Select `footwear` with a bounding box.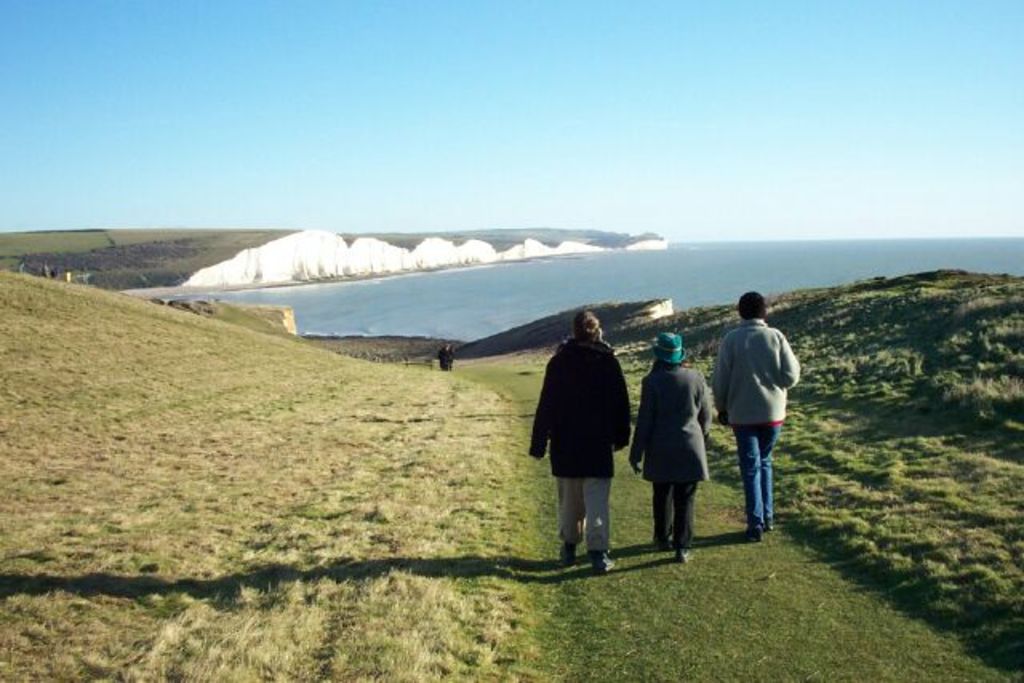
rect(677, 545, 693, 563).
